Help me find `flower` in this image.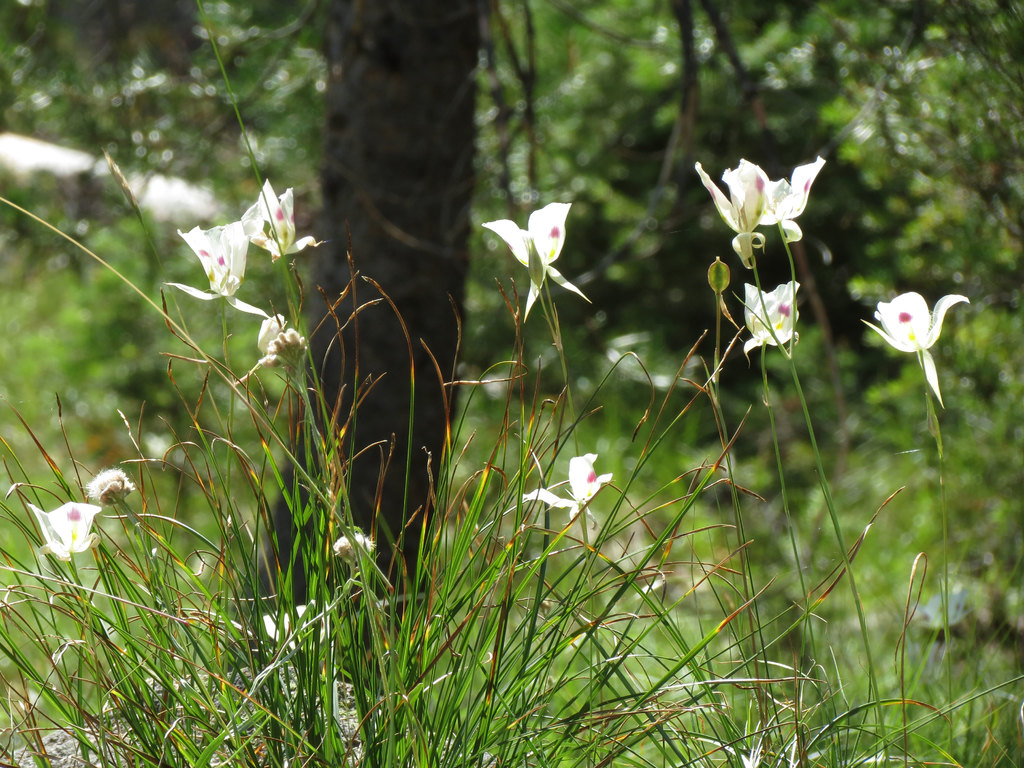
Found it: 30, 504, 102, 559.
